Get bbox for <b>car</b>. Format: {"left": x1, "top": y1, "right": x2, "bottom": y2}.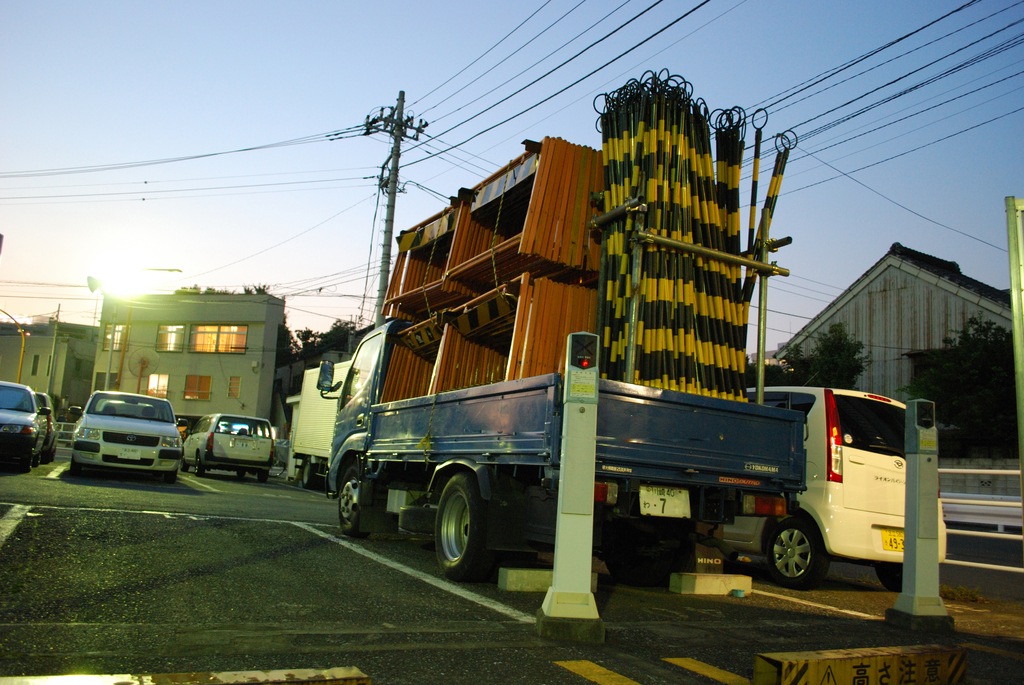
{"left": 179, "top": 409, "right": 280, "bottom": 480}.
